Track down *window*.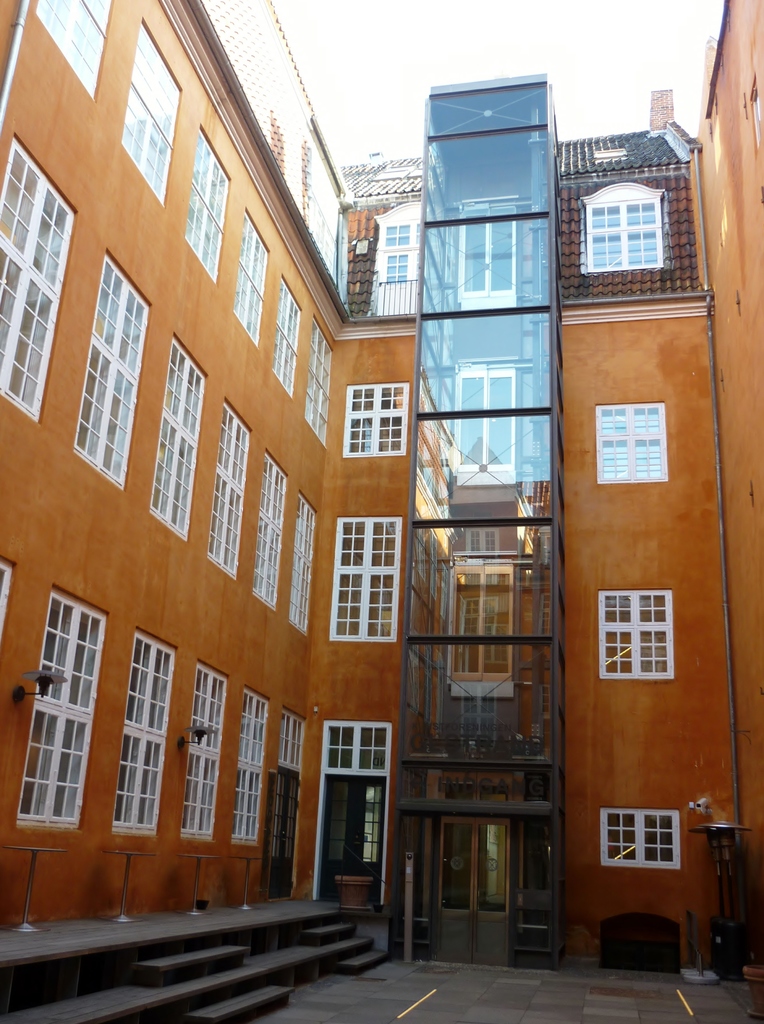
Tracked to region(271, 279, 309, 400).
